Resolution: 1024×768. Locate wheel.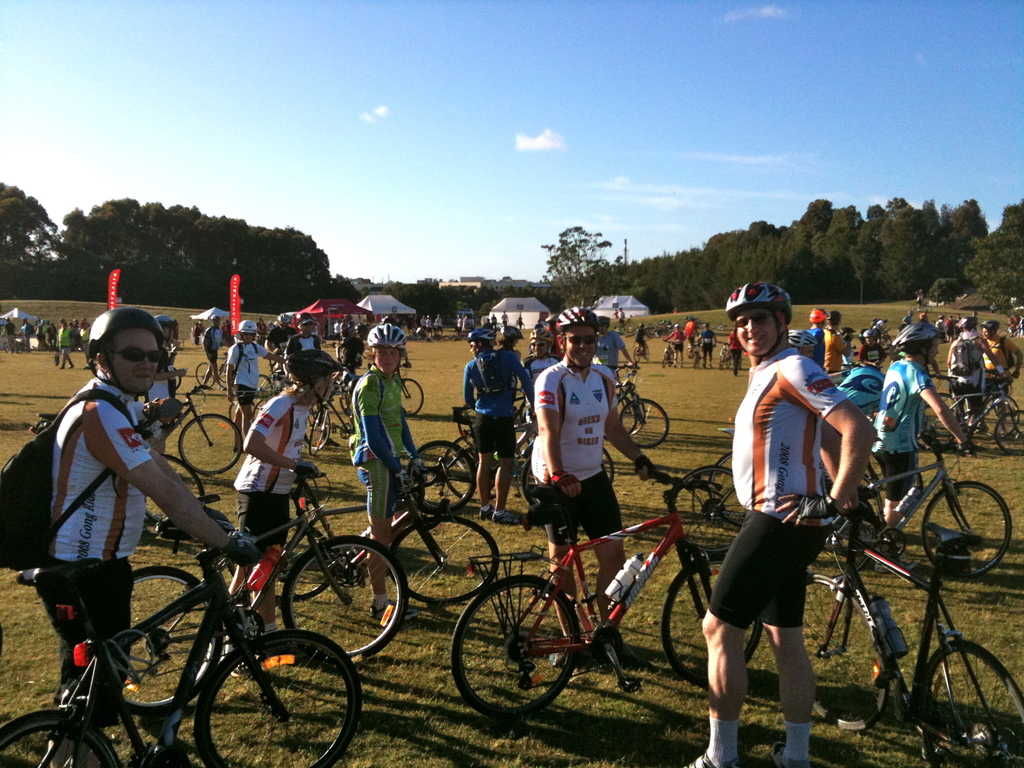
<bbox>706, 447, 756, 525</bbox>.
